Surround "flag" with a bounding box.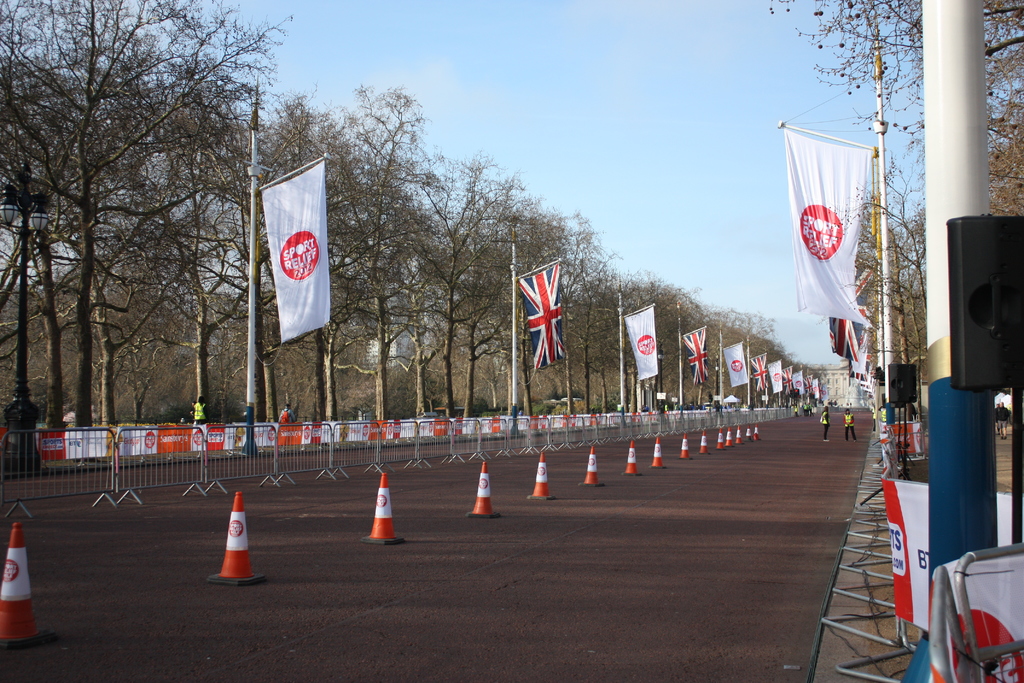
bbox=(730, 345, 751, 386).
